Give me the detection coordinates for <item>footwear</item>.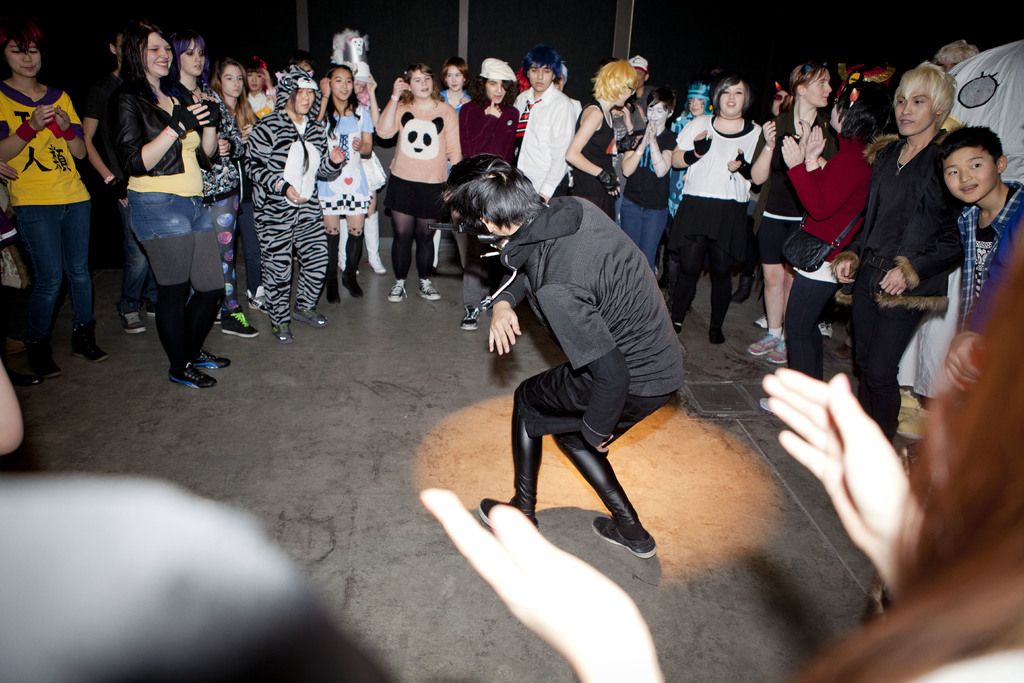
474:493:538:532.
